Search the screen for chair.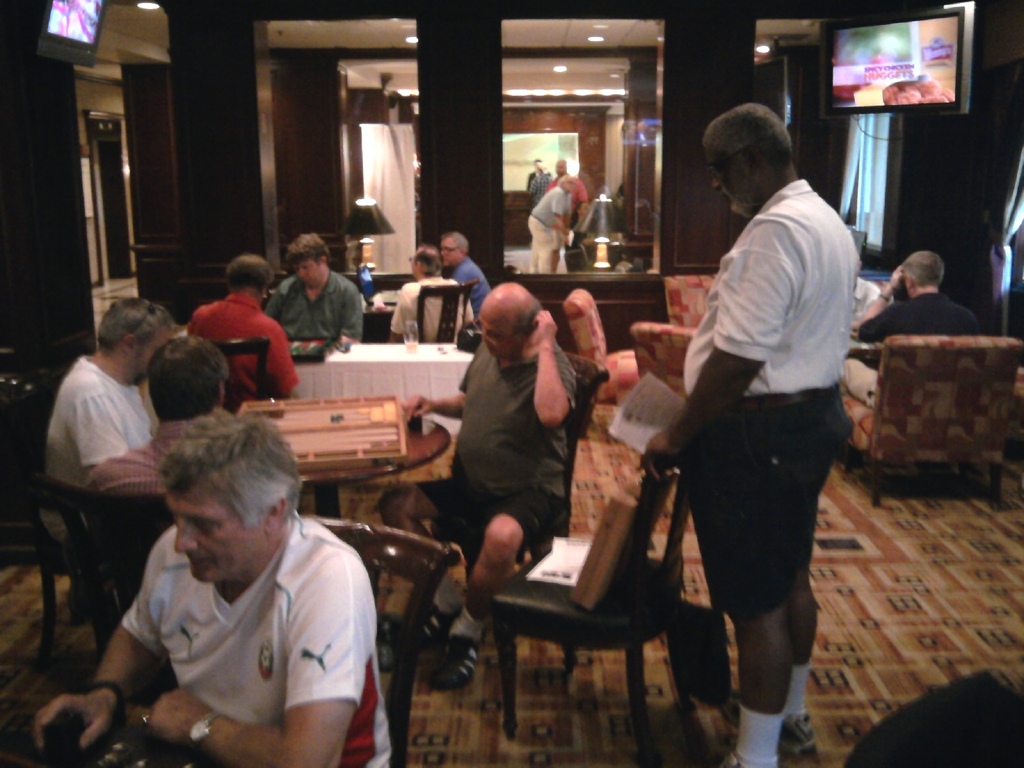
Found at pyautogui.locateOnScreen(283, 512, 459, 767).
